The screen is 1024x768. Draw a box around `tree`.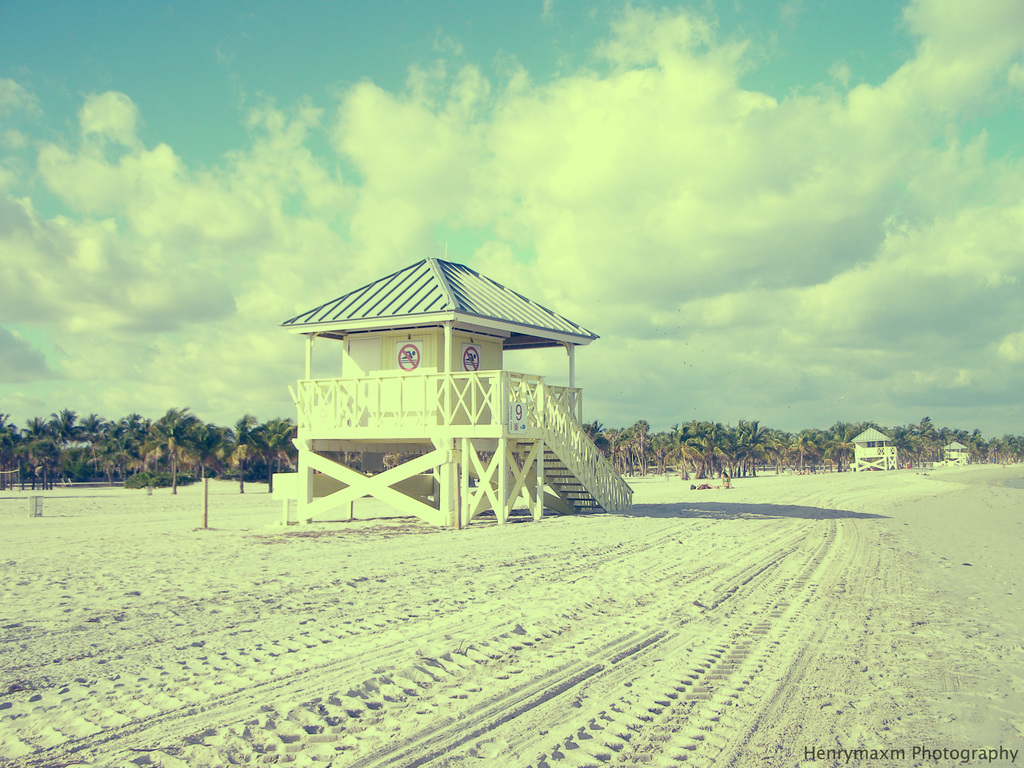
Rect(651, 431, 669, 476).
